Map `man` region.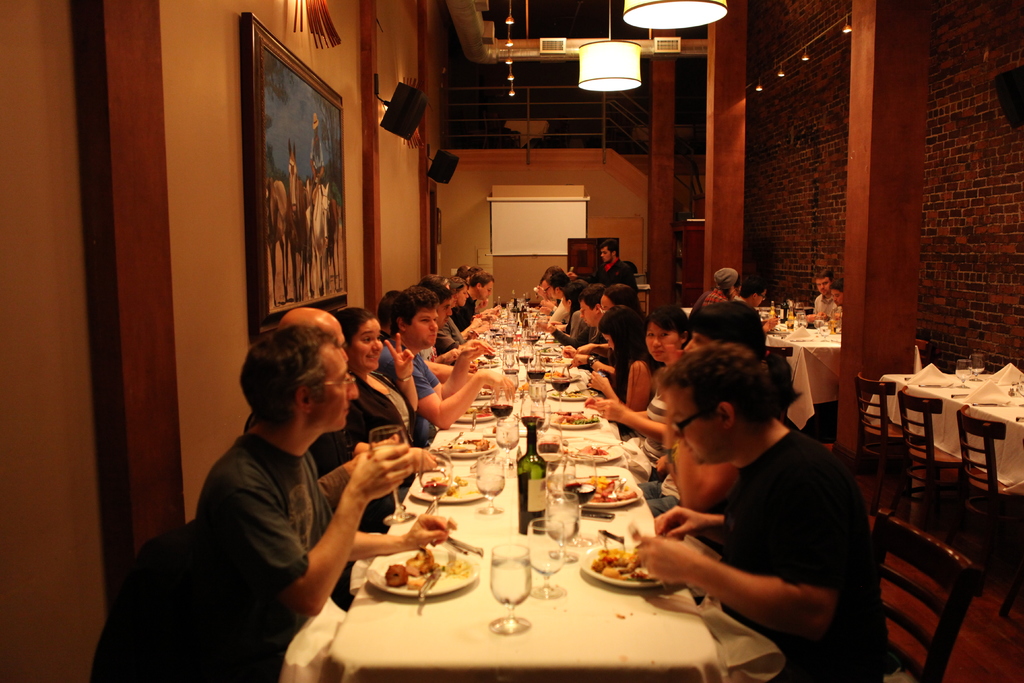
Mapped to box(631, 340, 893, 682).
